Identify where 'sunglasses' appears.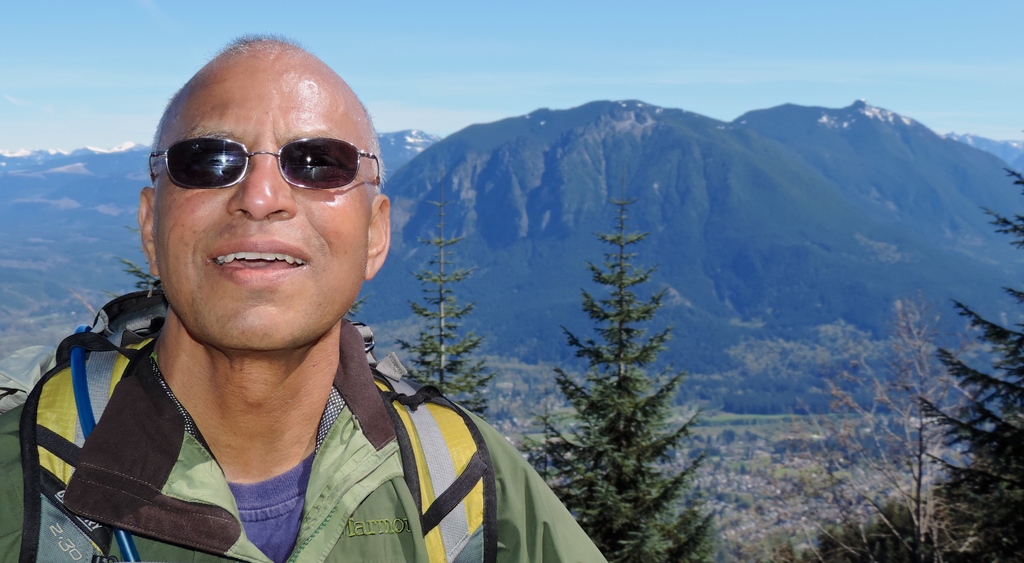
Appears at select_region(148, 140, 379, 186).
